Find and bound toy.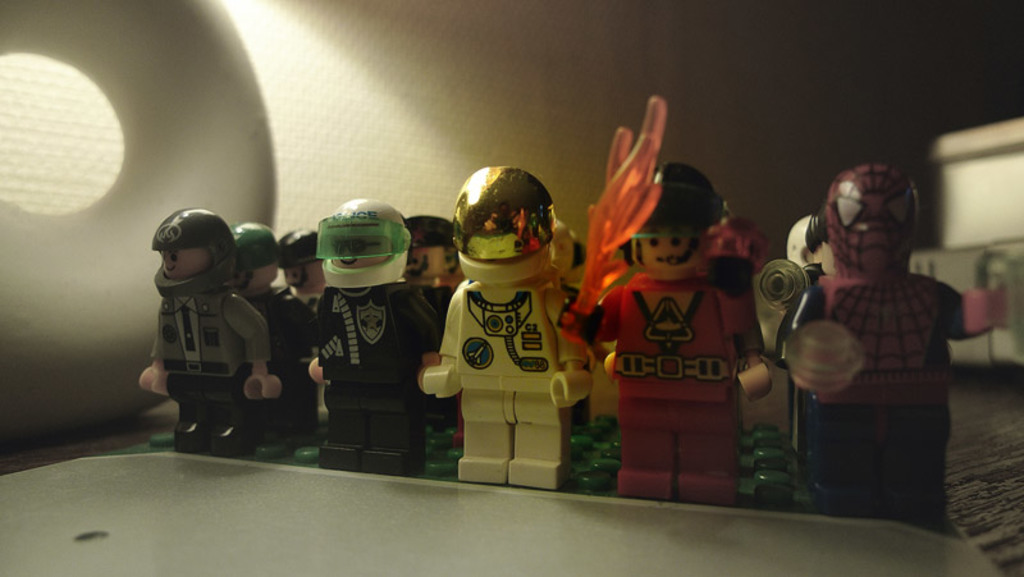
Bound: x1=411 y1=150 x2=599 y2=482.
